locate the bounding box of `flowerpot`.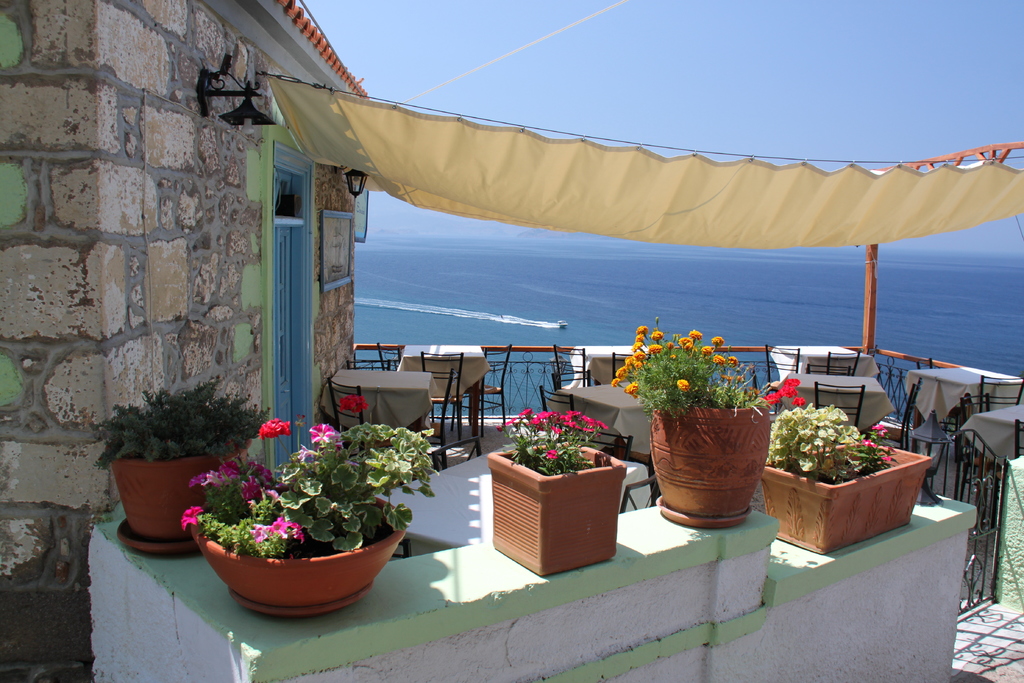
Bounding box: [110, 448, 228, 554].
